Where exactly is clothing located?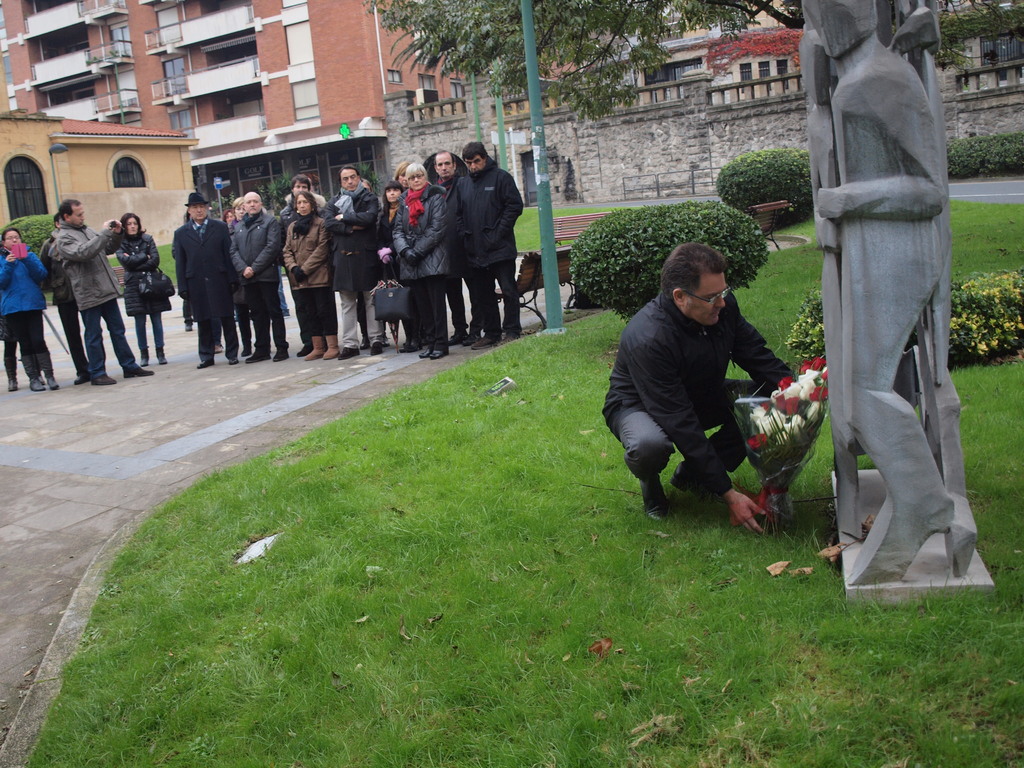
Its bounding box is x1=85 y1=303 x2=146 y2=388.
